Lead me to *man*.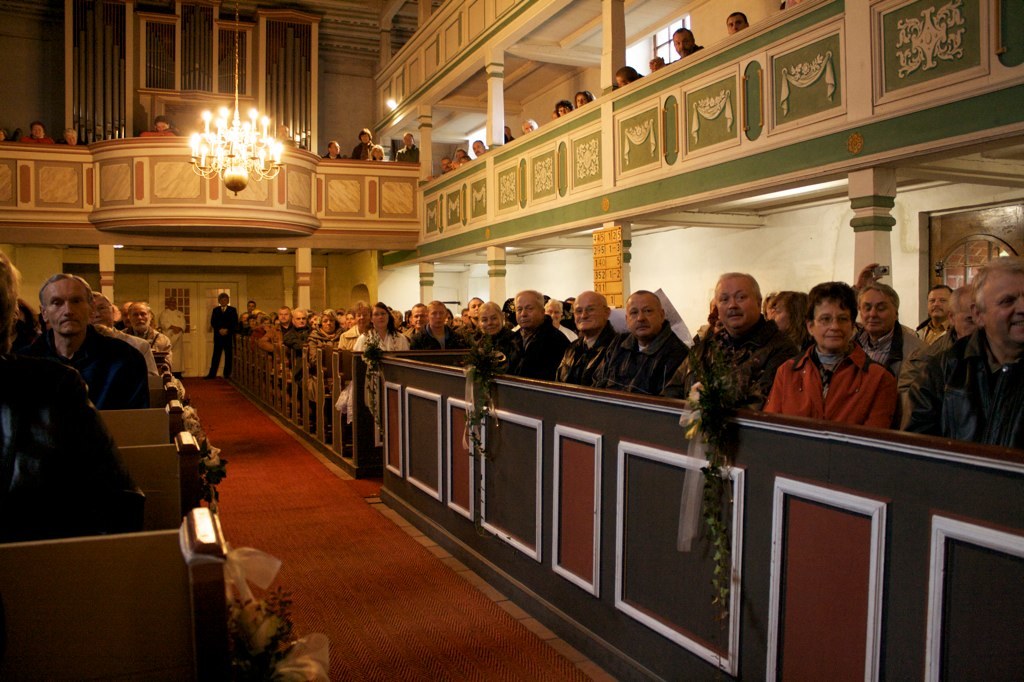
Lead to region(648, 26, 704, 77).
